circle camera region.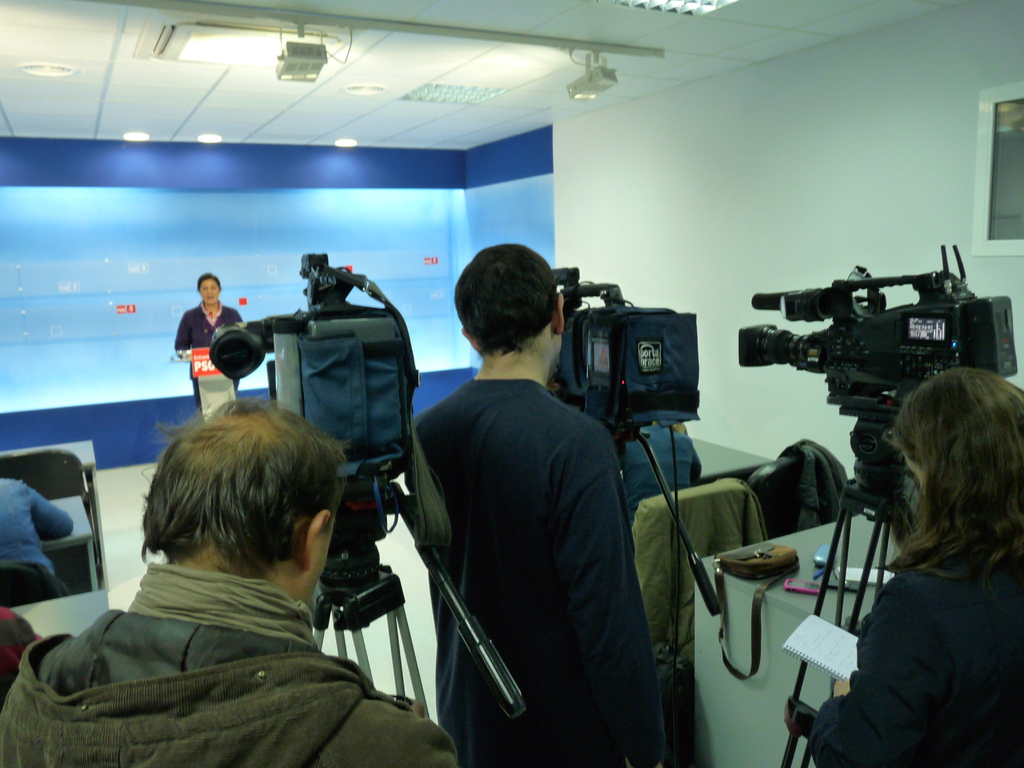
Region: left=314, top=468, right=400, bottom=585.
